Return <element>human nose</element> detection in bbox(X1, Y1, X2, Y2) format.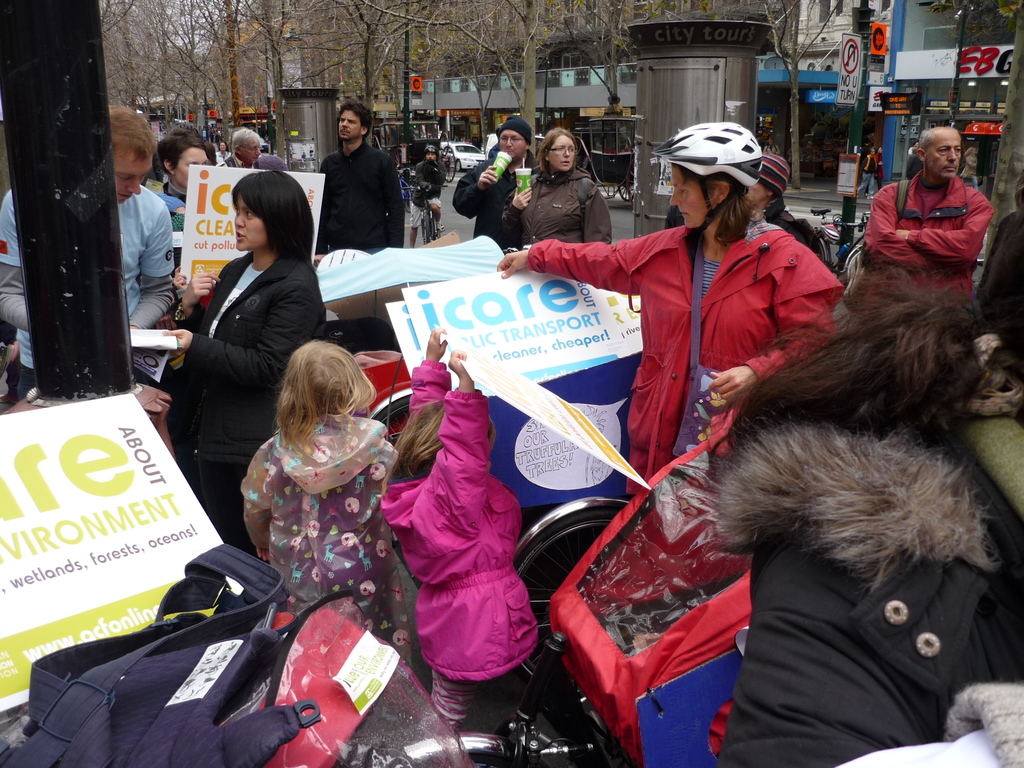
bbox(561, 148, 568, 159).
